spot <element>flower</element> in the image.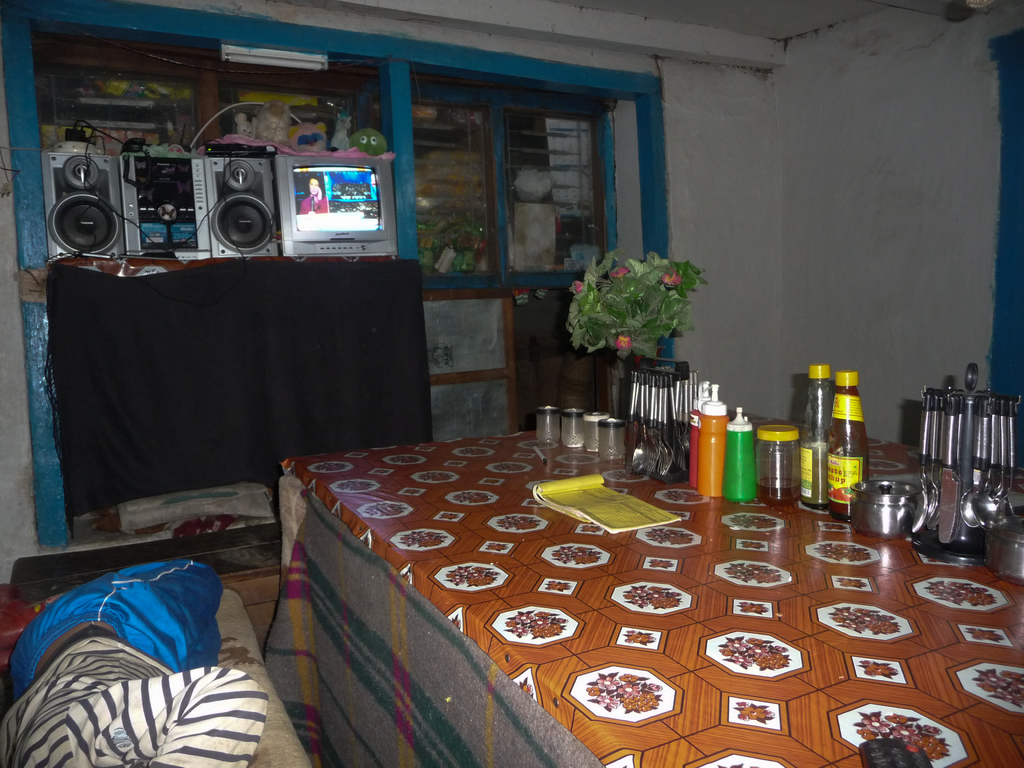
<element>flower</element> found at rect(572, 273, 583, 296).
